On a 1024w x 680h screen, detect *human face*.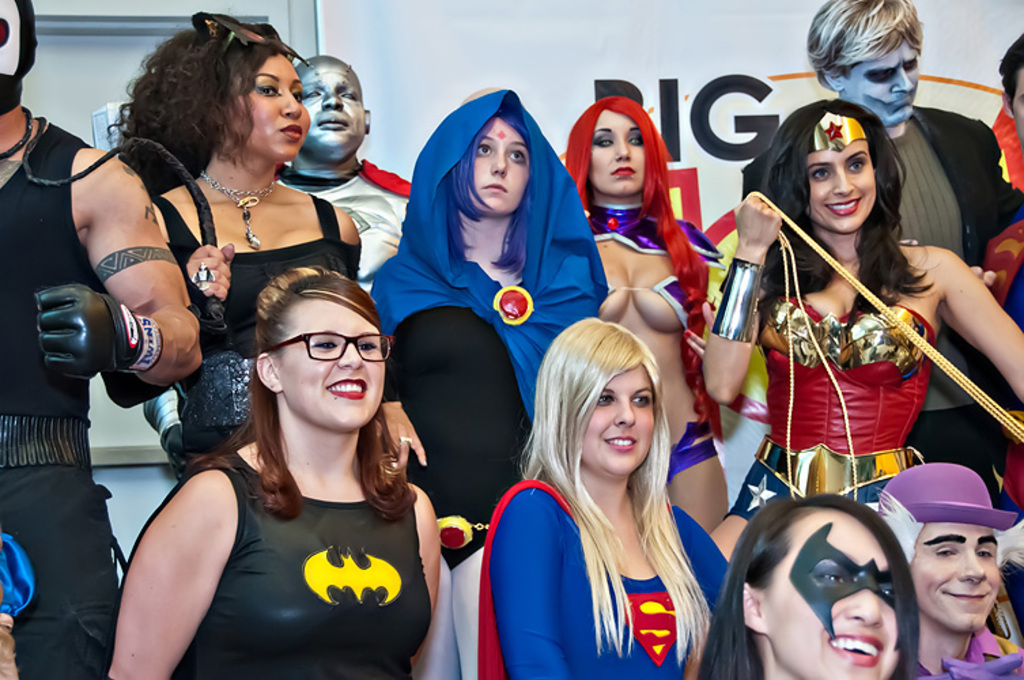
select_region(583, 364, 657, 484).
